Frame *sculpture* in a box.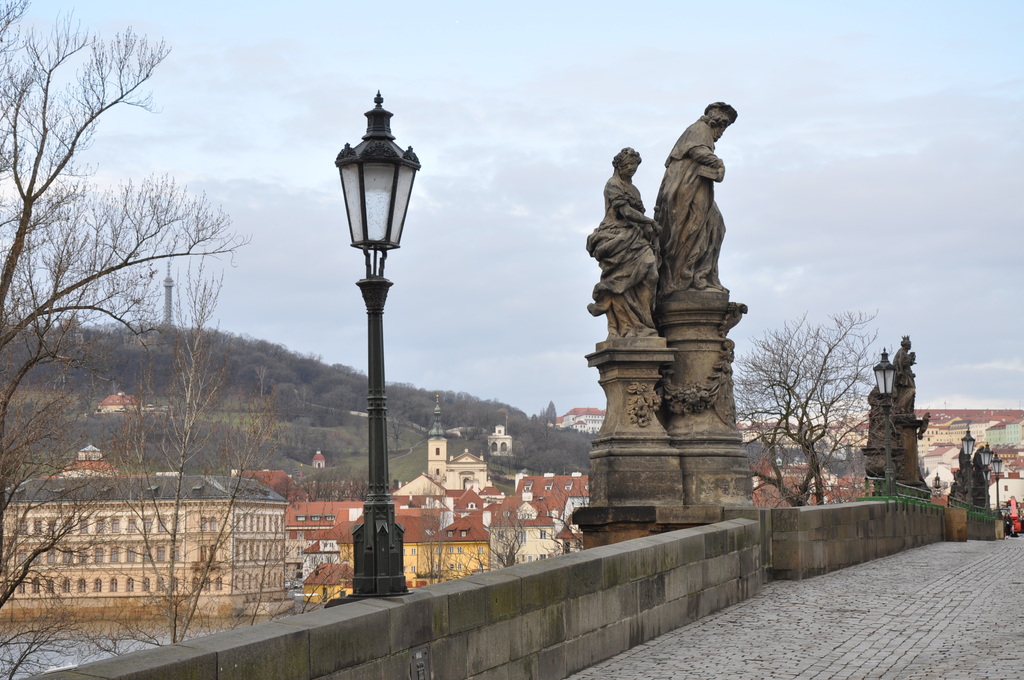
(893, 335, 916, 416).
